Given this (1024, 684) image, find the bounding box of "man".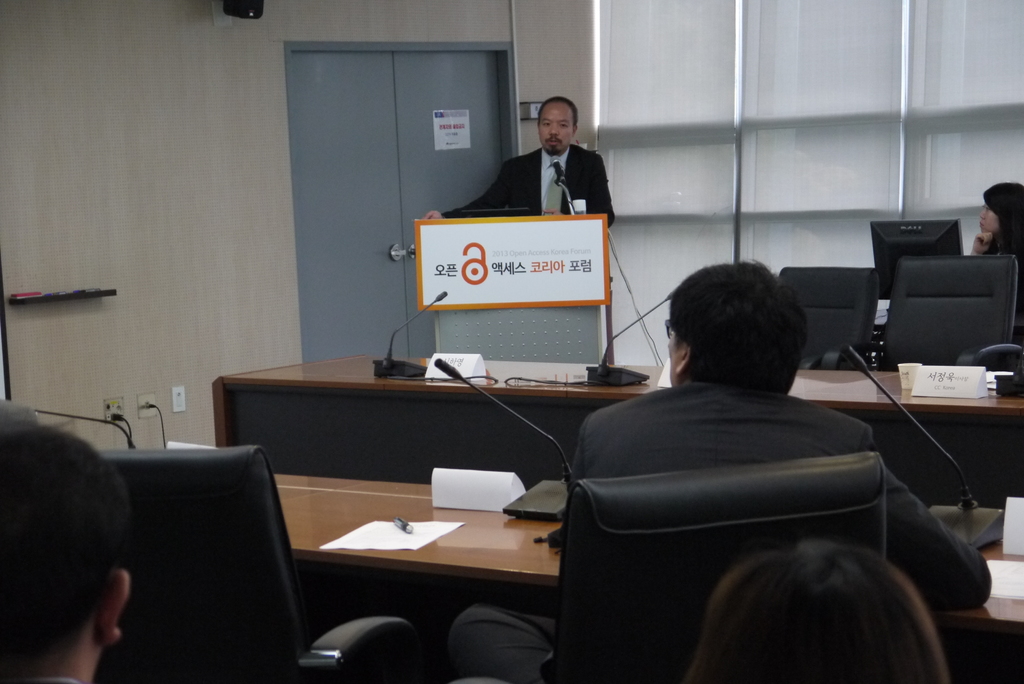
(528,262,945,660).
